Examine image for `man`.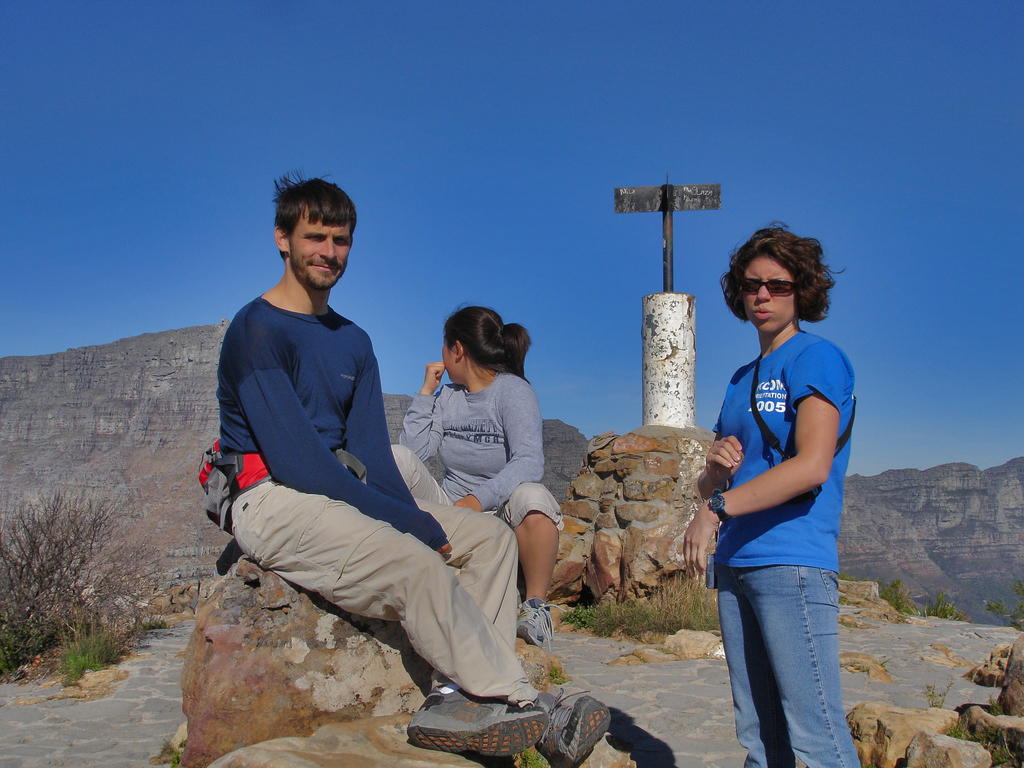
Examination result: region(215, 170, 612, 767).
